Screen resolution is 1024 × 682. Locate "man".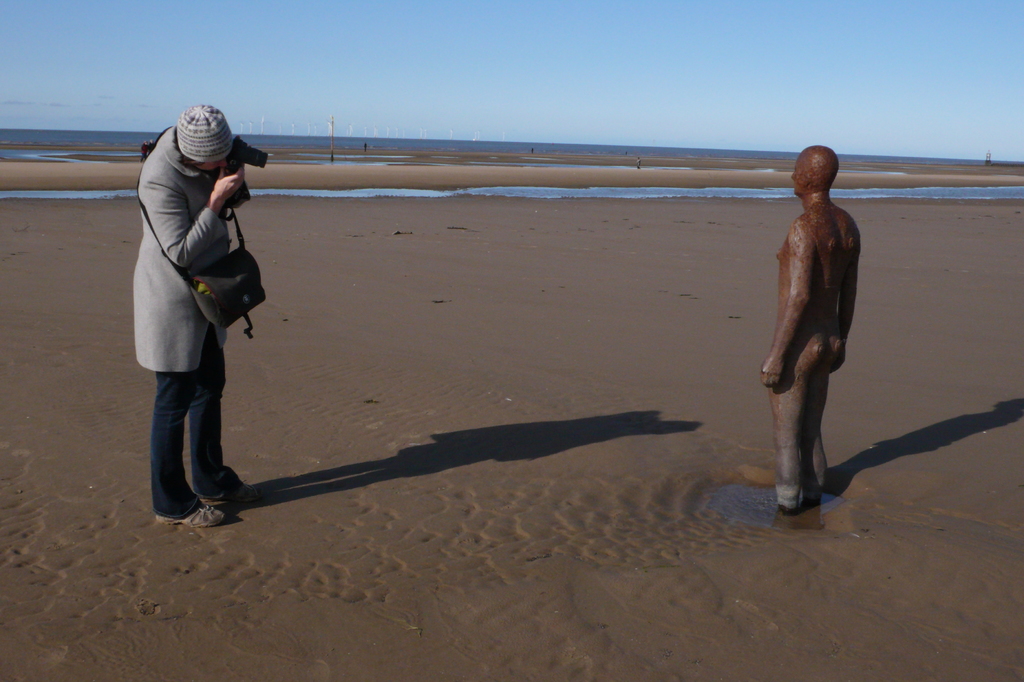
{"x1": 760, "y1": 147, "x2": 858, "y2": 519}.
